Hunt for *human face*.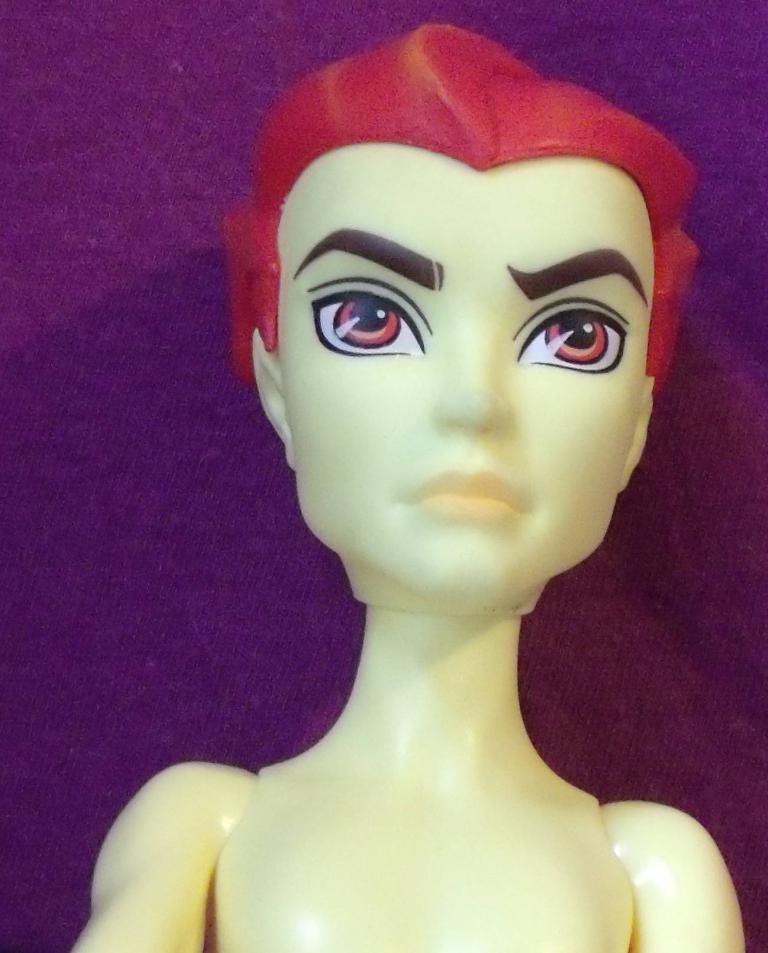
Hunted down at 289/145/655/619.
